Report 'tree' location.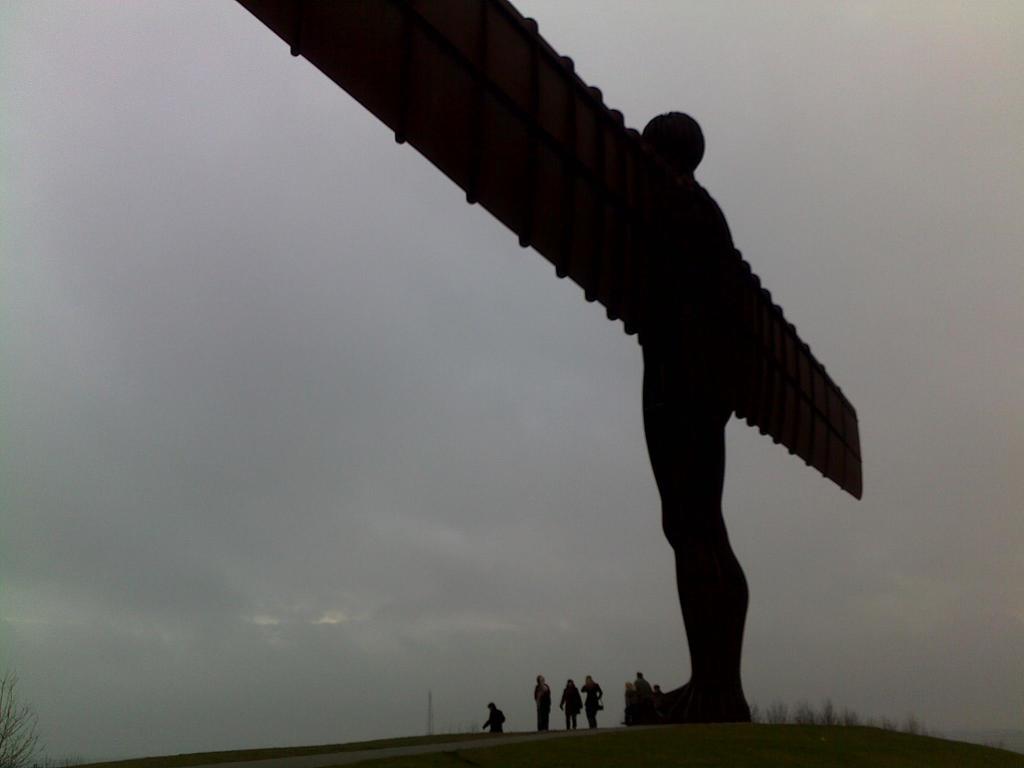
Report: region(787, 701, 823, 721).
